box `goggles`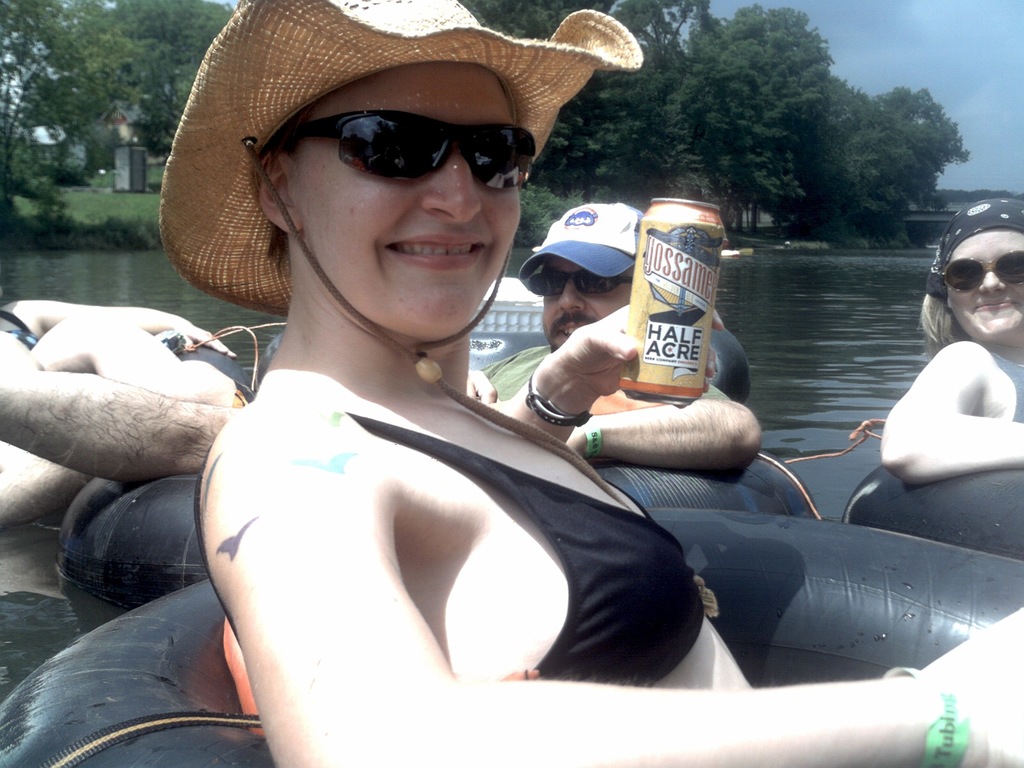
x1=936 y1=245 x2=1023 y2=296
